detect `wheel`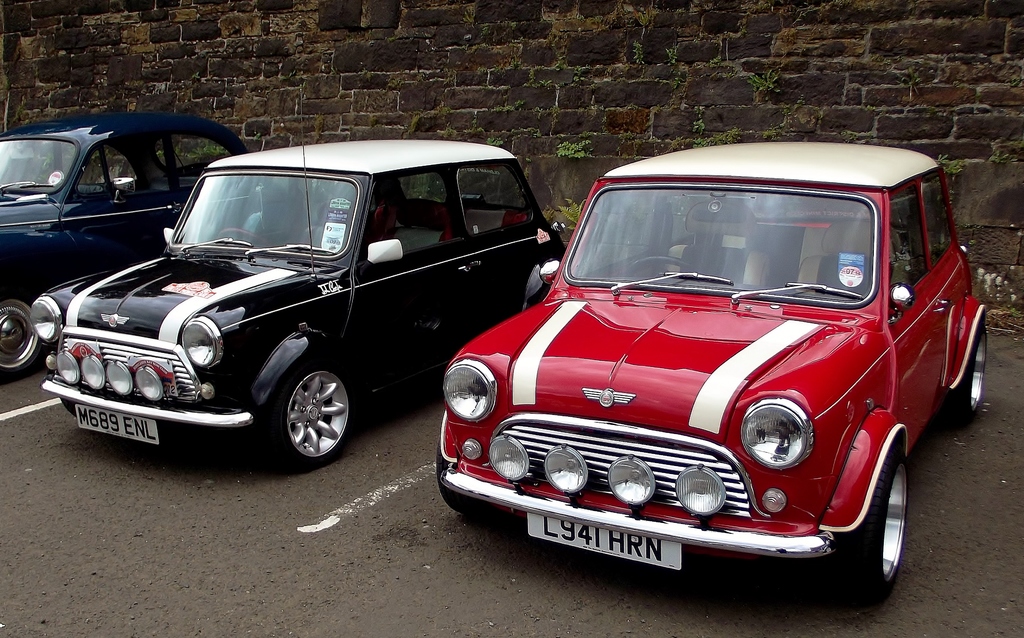
x1=833 y1=452 x2=910 y2=617
